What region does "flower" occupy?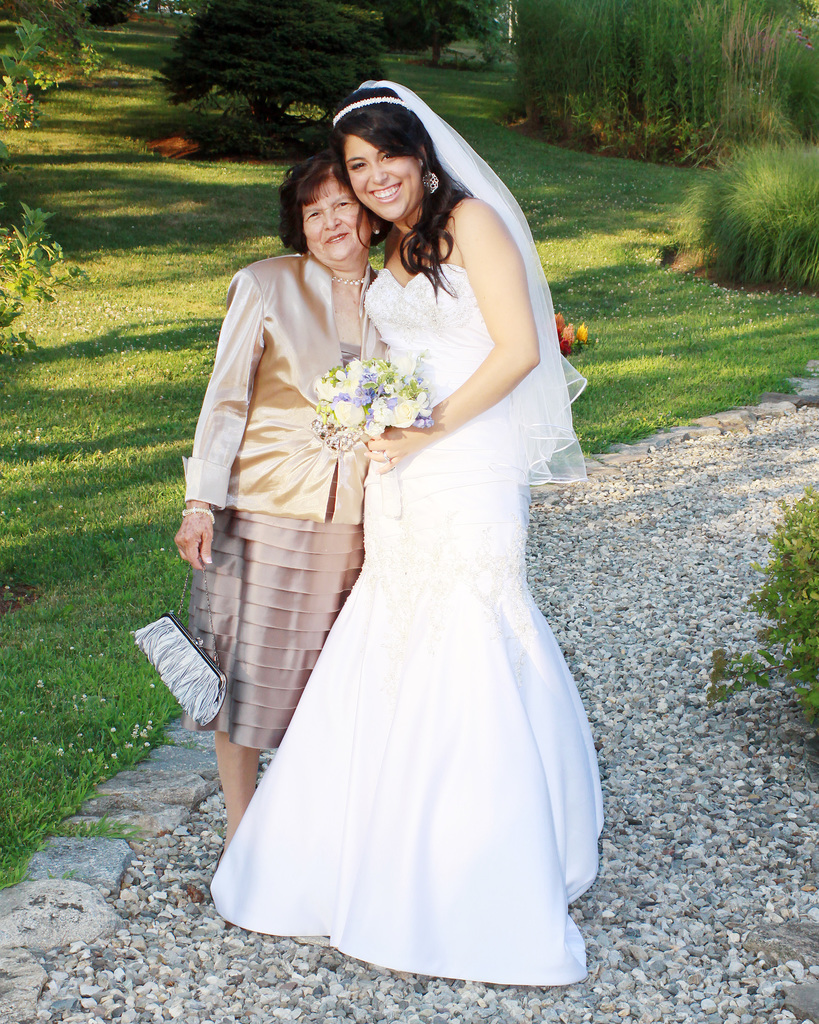
detection(575, 319, 587, 342).
